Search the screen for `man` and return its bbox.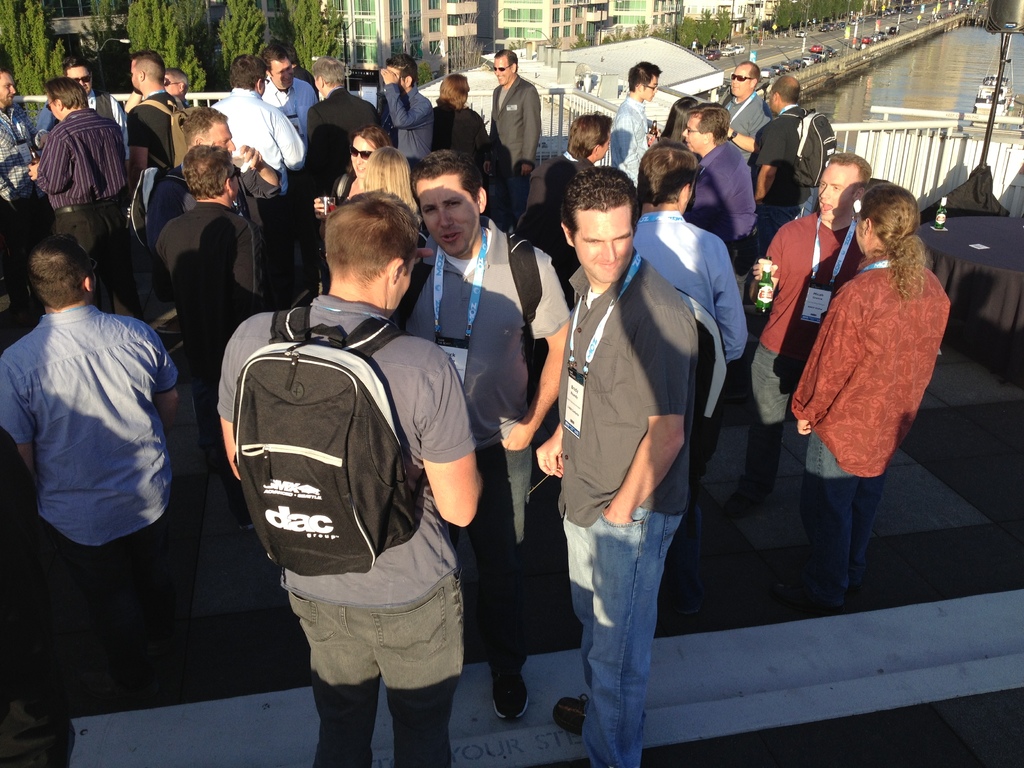
Found: bbox=(305, 61, 386, 229).
